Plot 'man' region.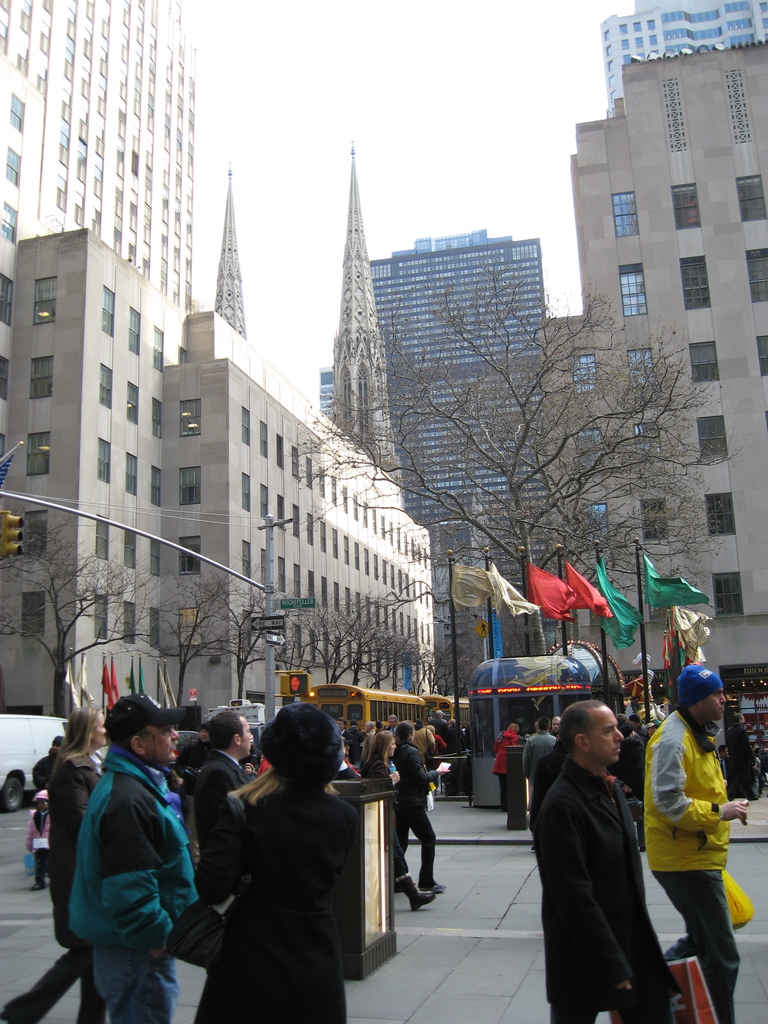
Plotted at 394/723/445/889.
